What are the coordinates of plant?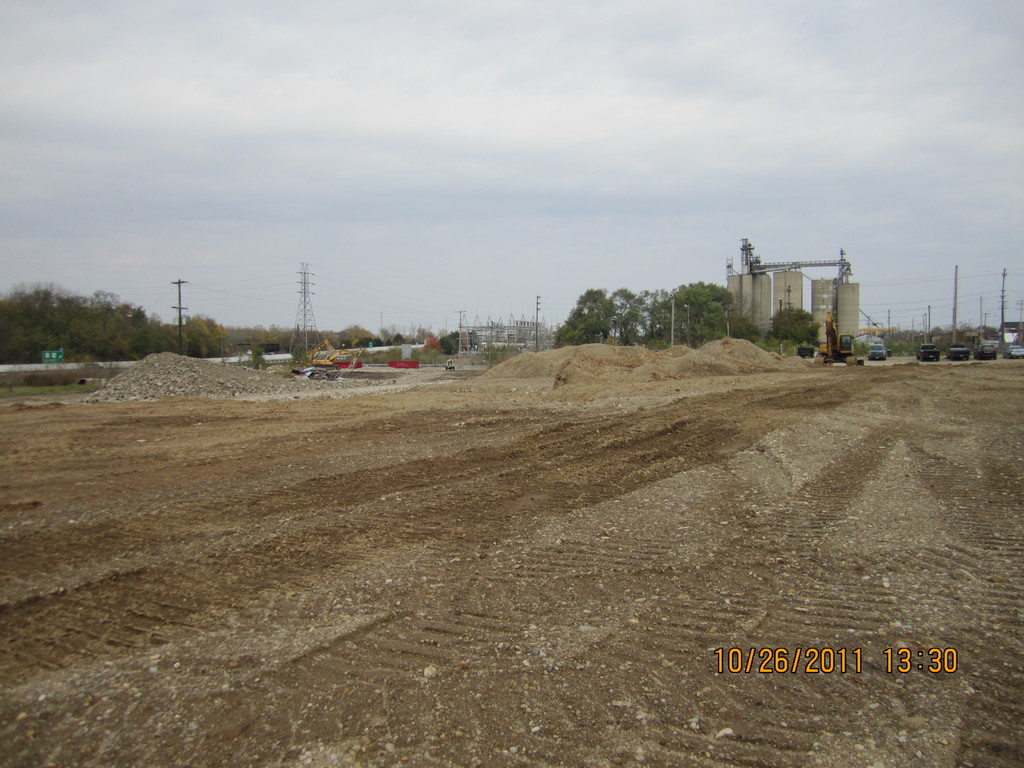
x1=768 y1=305 x2=824 y2=355.
